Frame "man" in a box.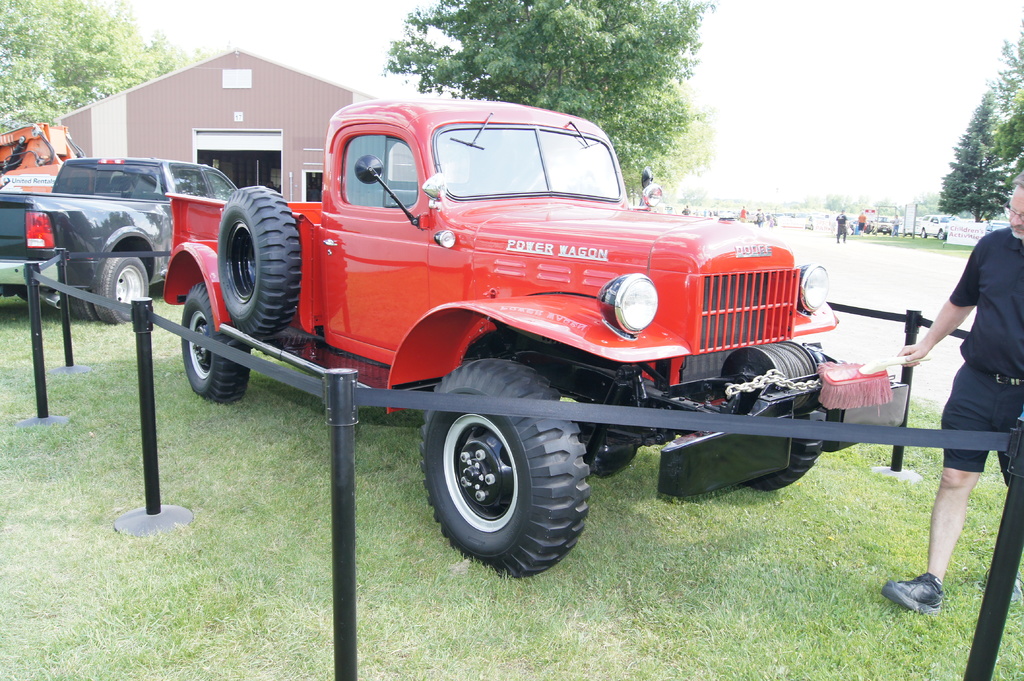
{"x1": 887, "y1": 189, "x2": 1018, "y2": 599}.
